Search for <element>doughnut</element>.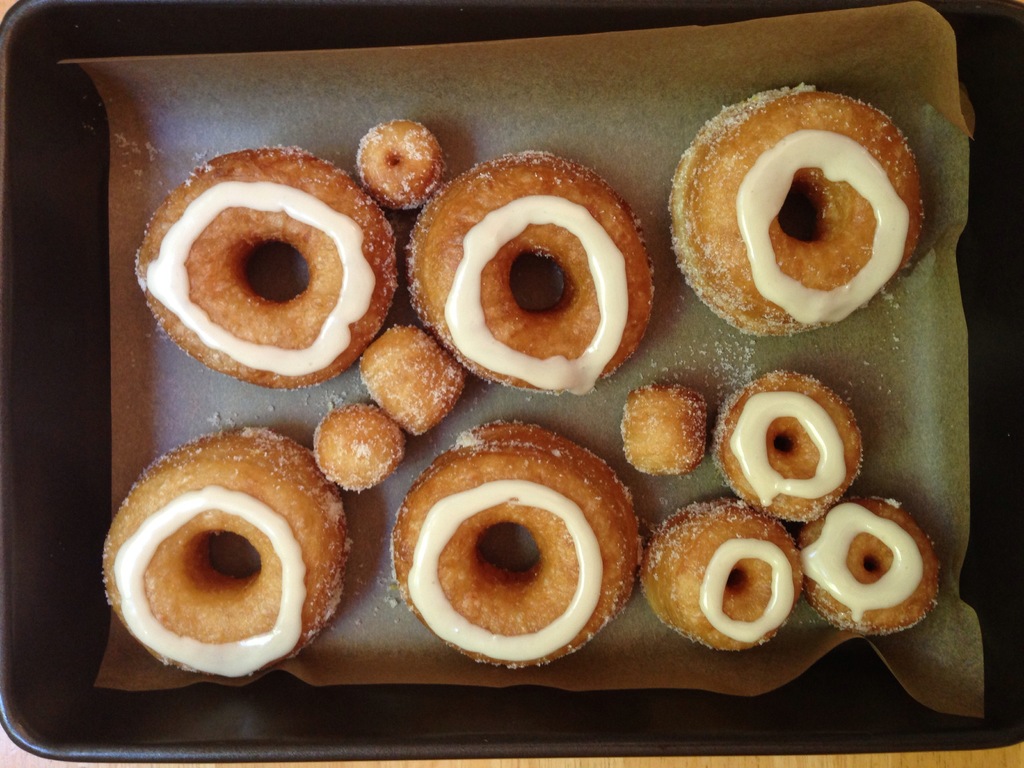
Found at <bbox>348, 114, 444, 206</bbox>.
